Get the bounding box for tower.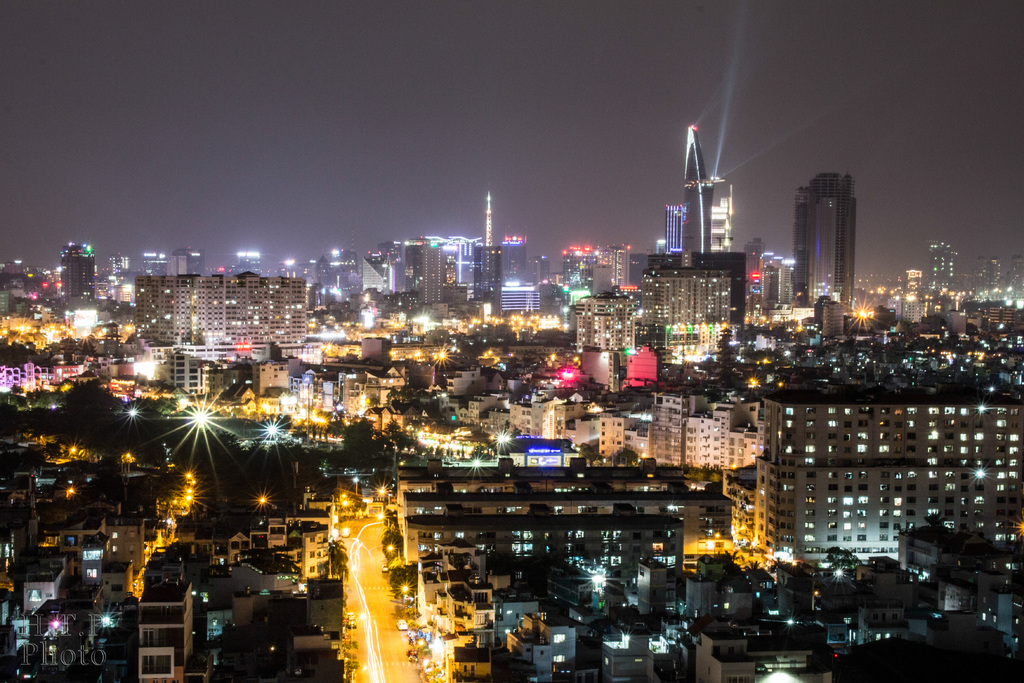
rect(925, 240, 958, 283).
